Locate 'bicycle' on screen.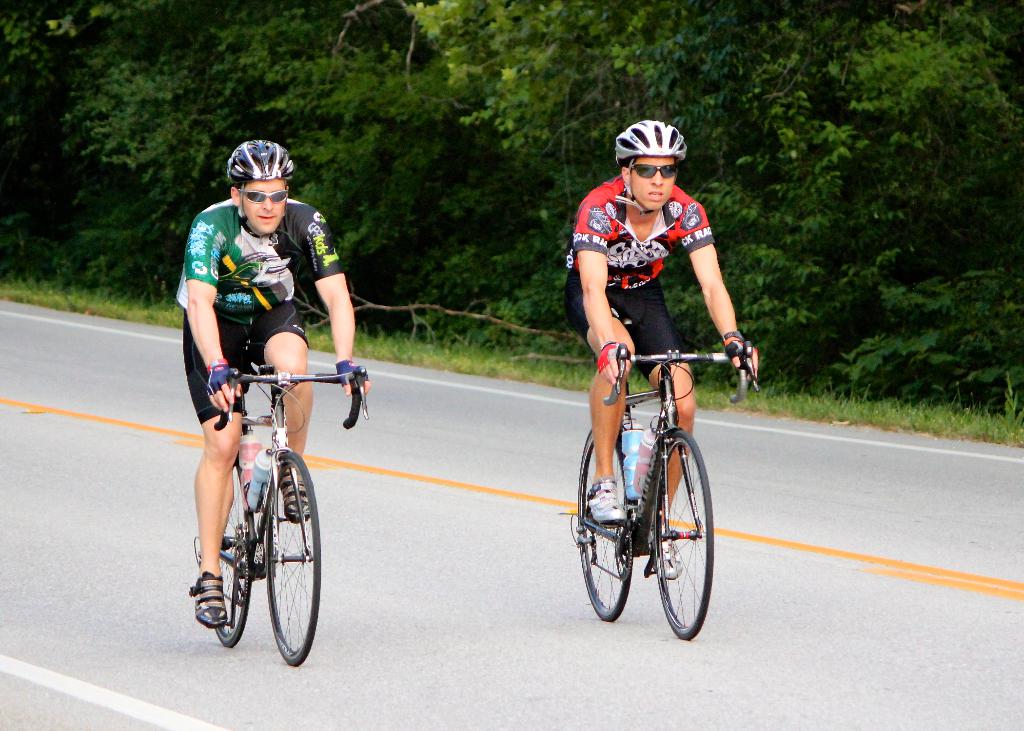
On screen at 566 344 755 636.
